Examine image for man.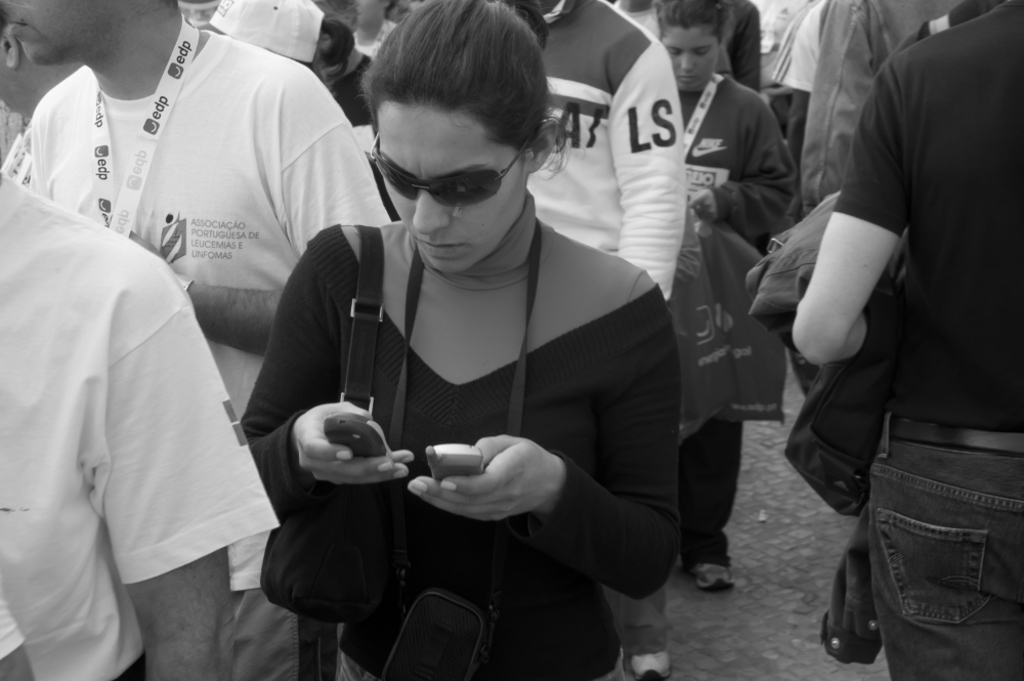
Examination result: [left=0, top=0, right=394, bottom=680].
